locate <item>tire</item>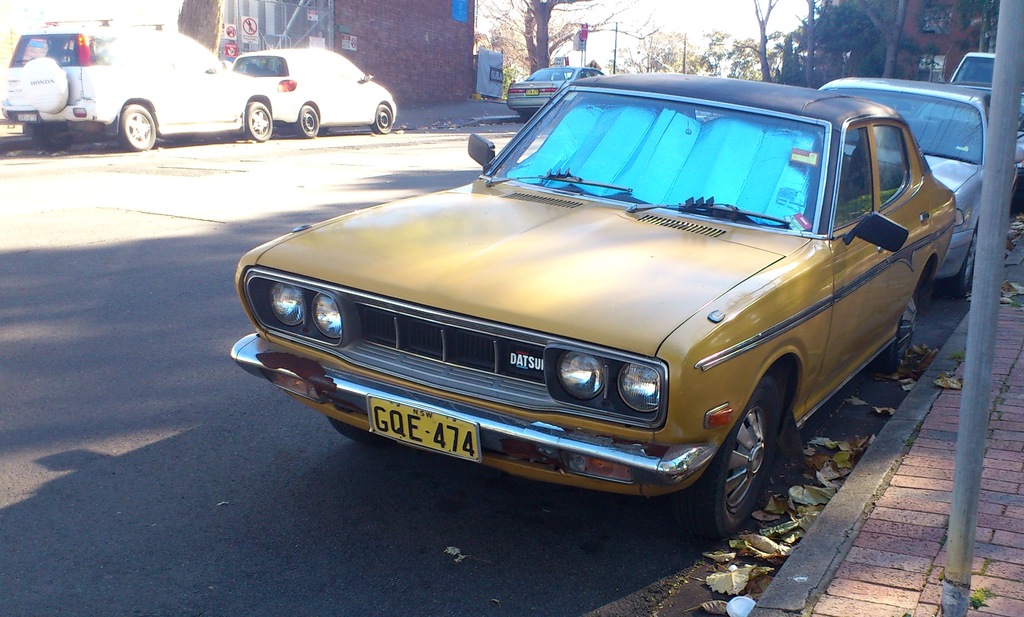
[330, 416, 389, 442]
